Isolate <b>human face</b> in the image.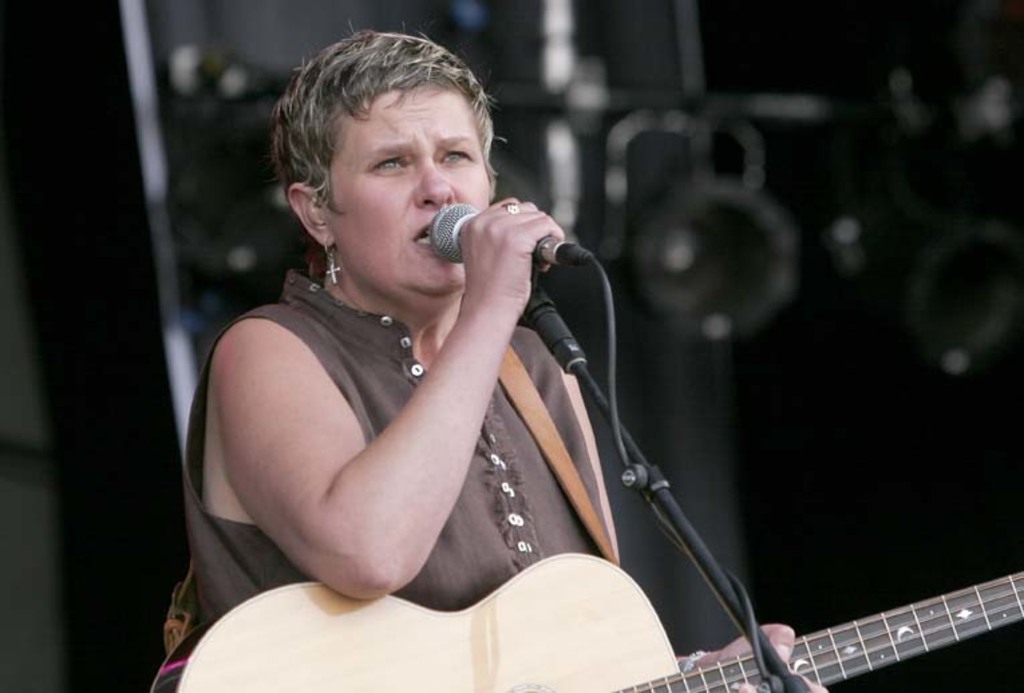
Isolated region: [324, 76, 490, 292].
